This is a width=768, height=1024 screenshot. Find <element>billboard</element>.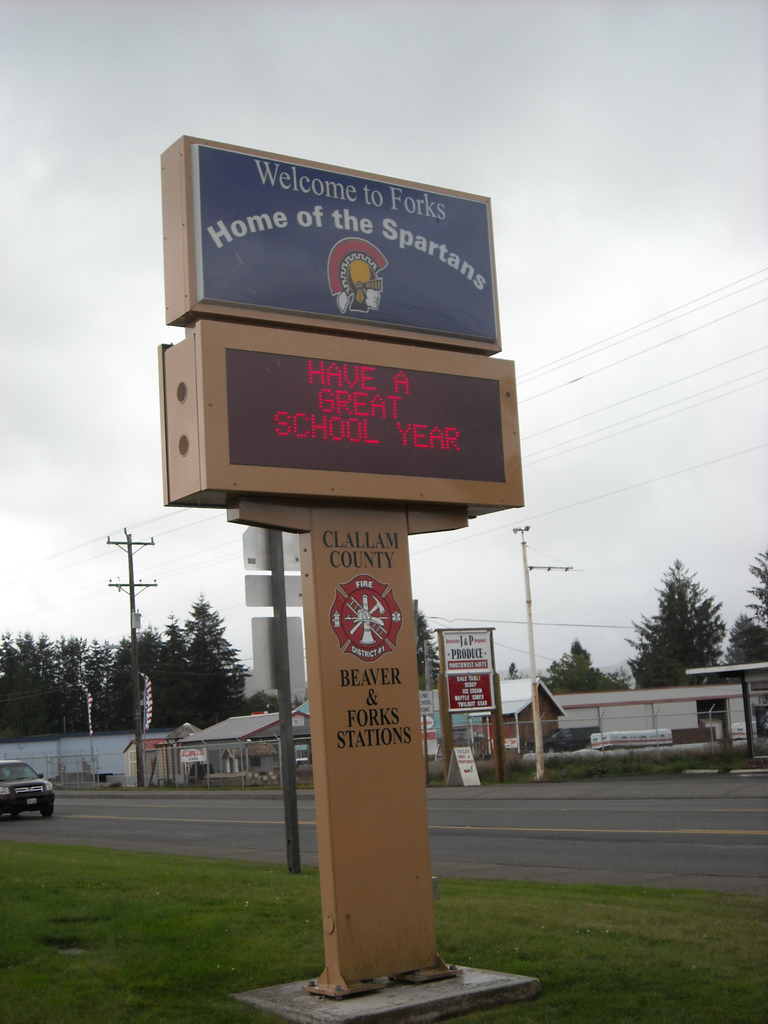
Bounding box: bbox=[153, 141, 527, 355].
